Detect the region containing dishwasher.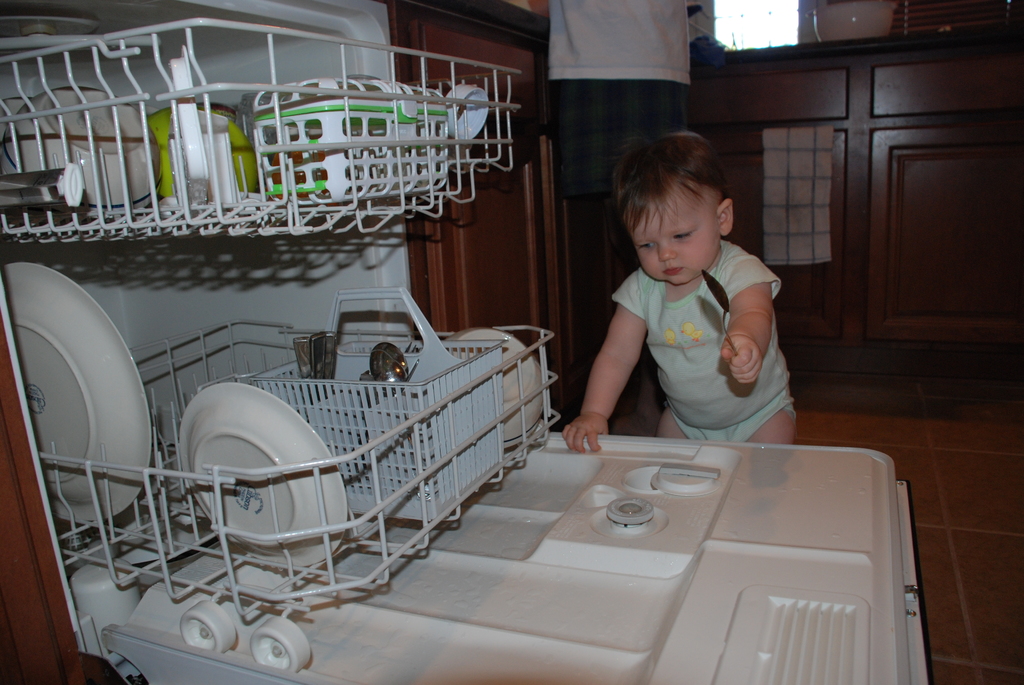
<region>0, 0, 929, 684</region>.
